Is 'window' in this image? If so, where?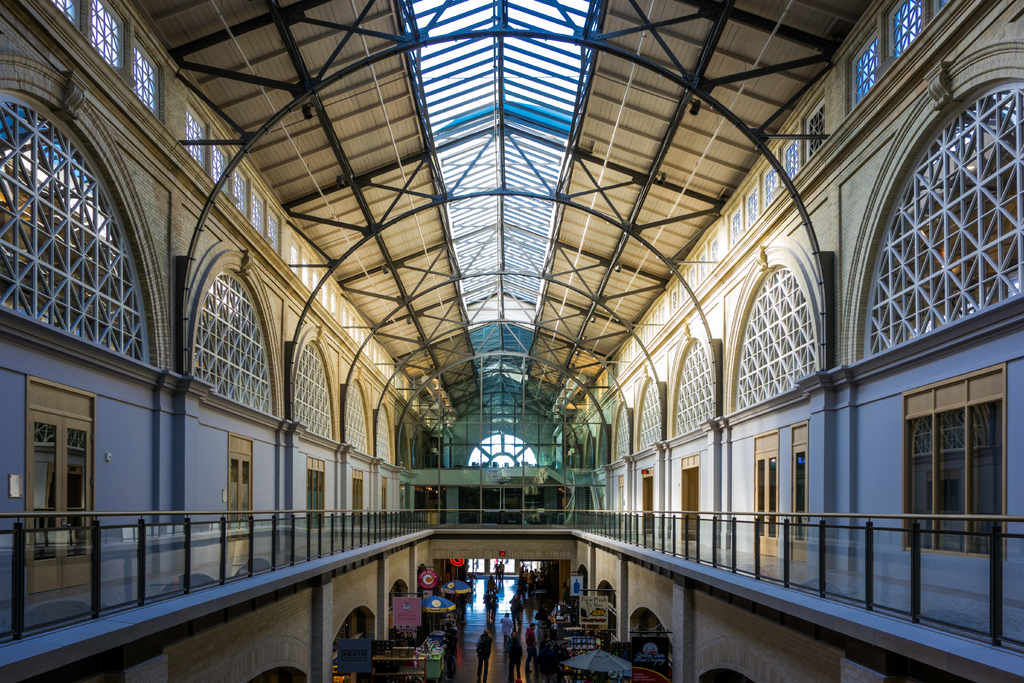
Yes, at locate(195, 274, 280, 416).
